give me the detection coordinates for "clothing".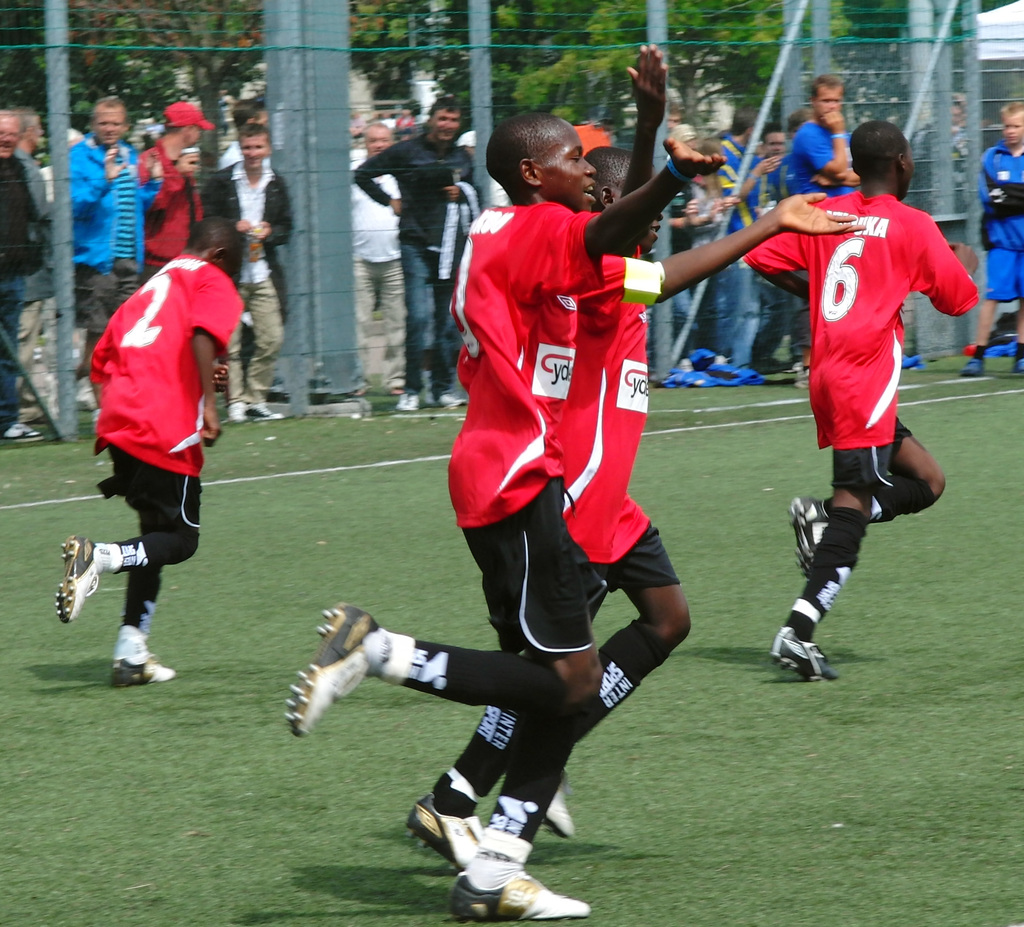
(141,135,195,287).
